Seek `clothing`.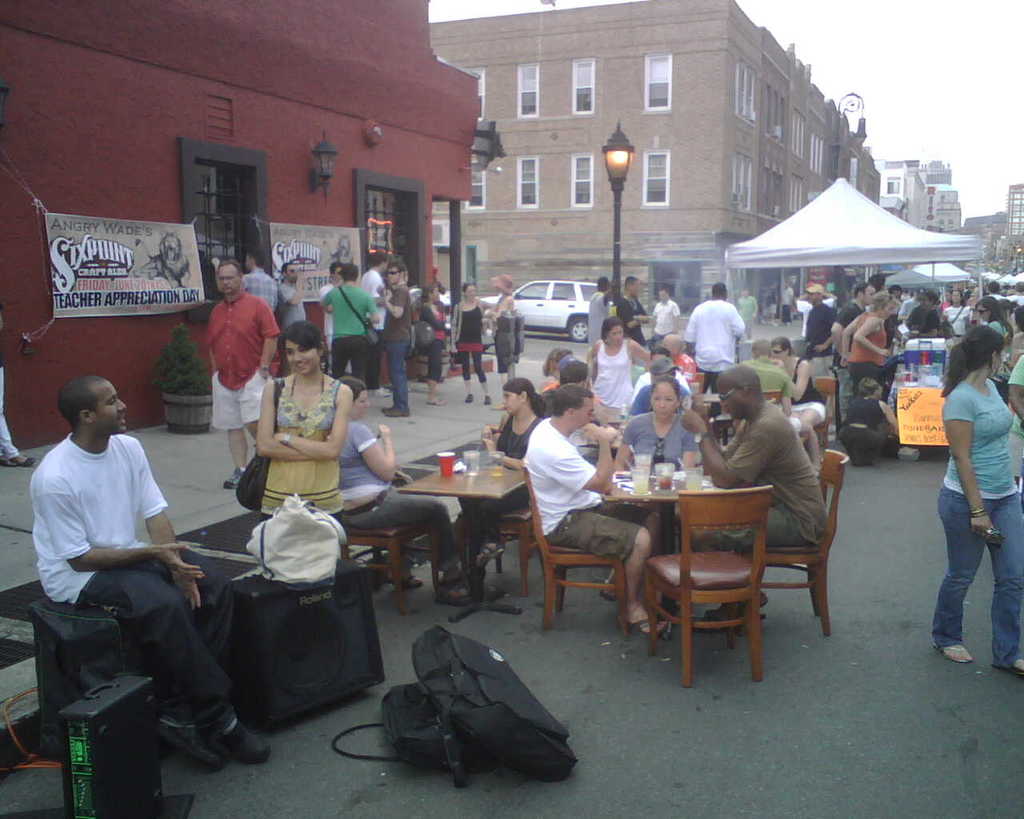
<bbox>243, 266, 274, 312</bbox>.
